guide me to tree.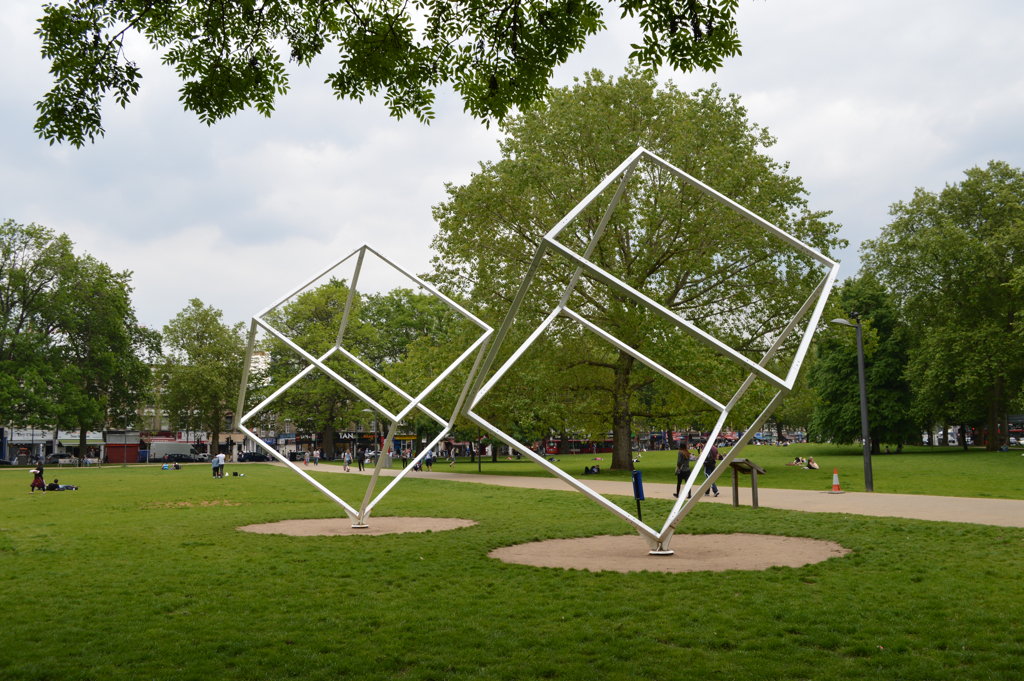
Guidance: pyautogui.locateOnScreen(828, 273, 927, 461).
